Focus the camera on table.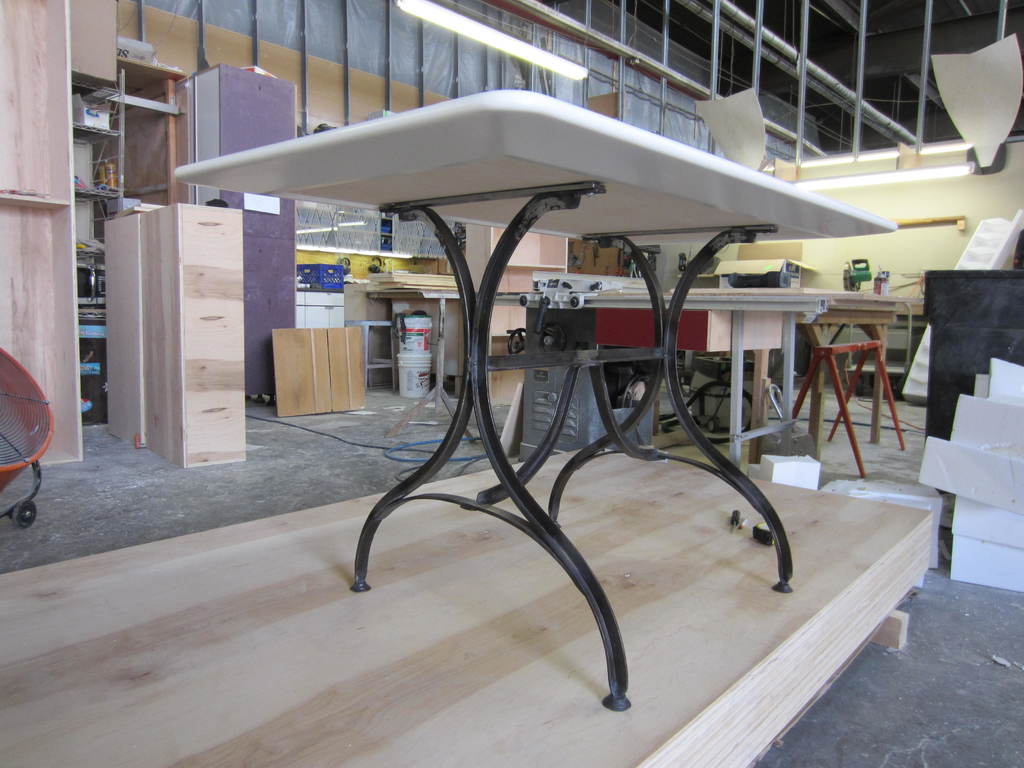
Focus region: 164/79/897/716.
